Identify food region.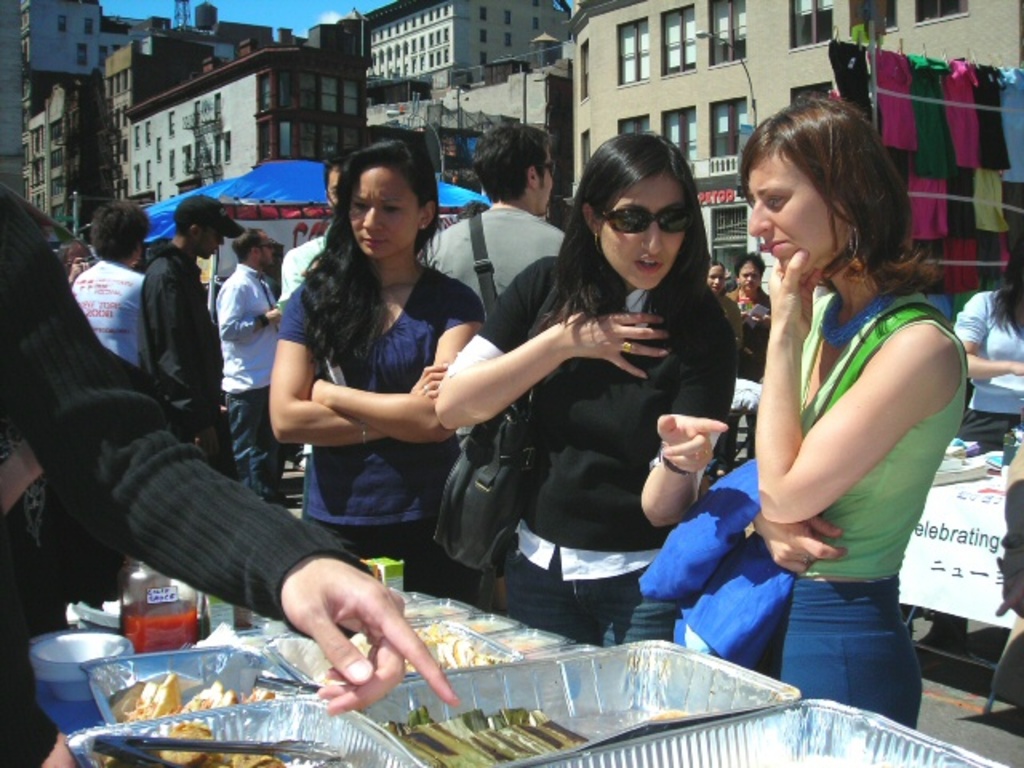
Region: 160,717,283,766.
